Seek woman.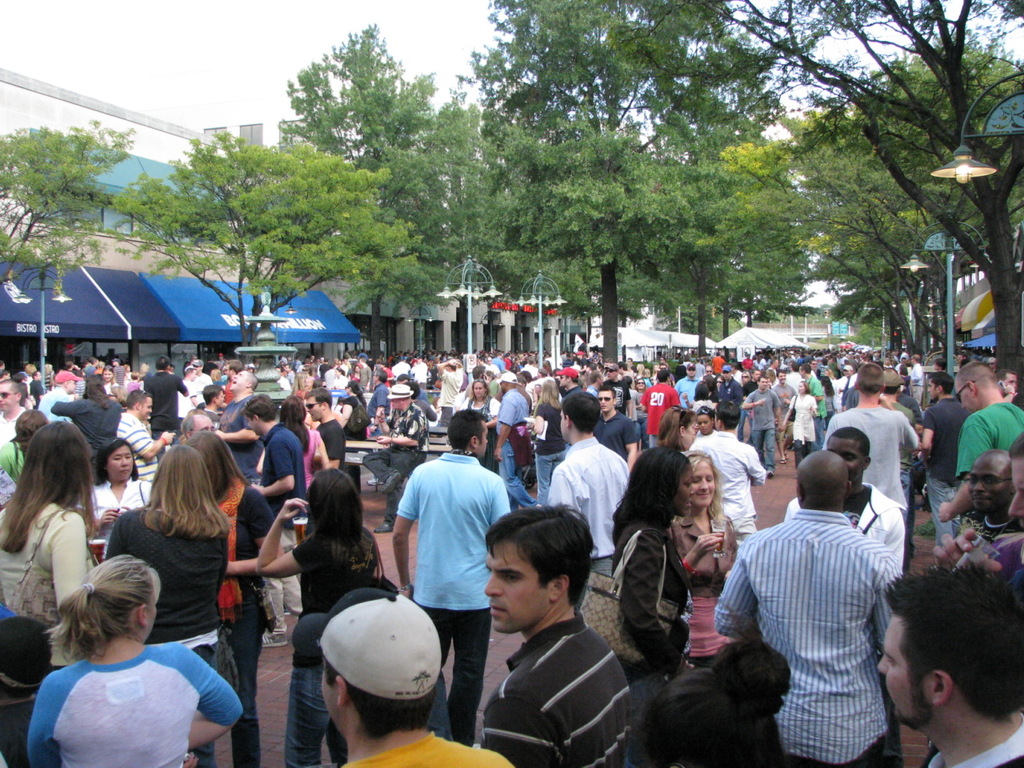
[left=713, top=371, right=733, bottom=407].
